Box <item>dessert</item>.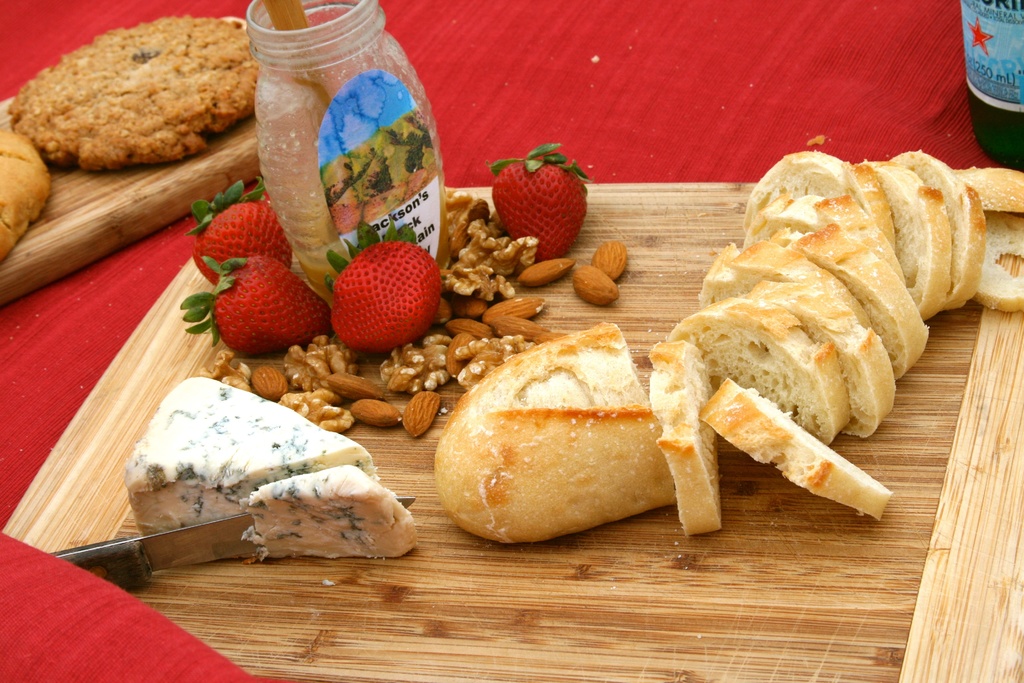
rect(332, 244, 442, 352).
